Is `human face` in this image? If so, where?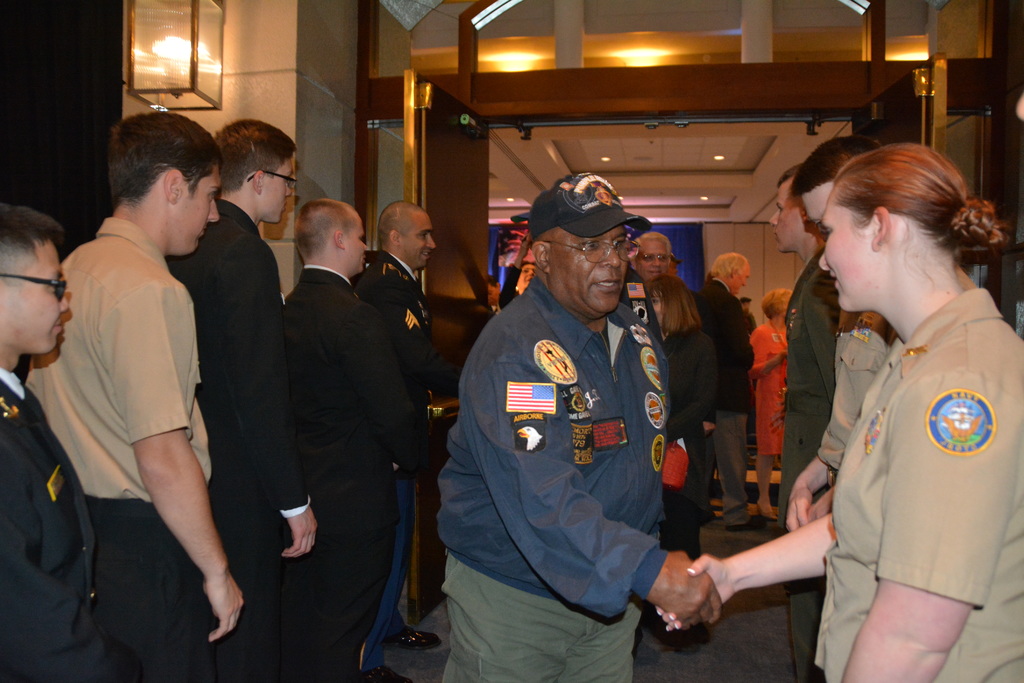
Yes, at 553/226/629/319.
